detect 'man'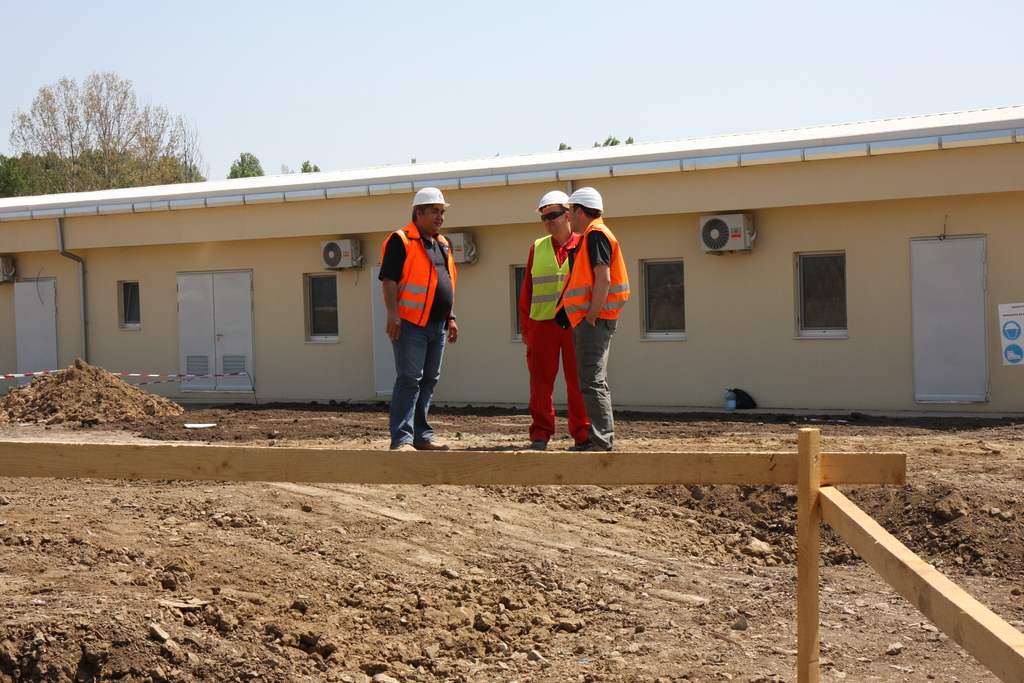
x1=509, y1=185, x2=598, y2=445
